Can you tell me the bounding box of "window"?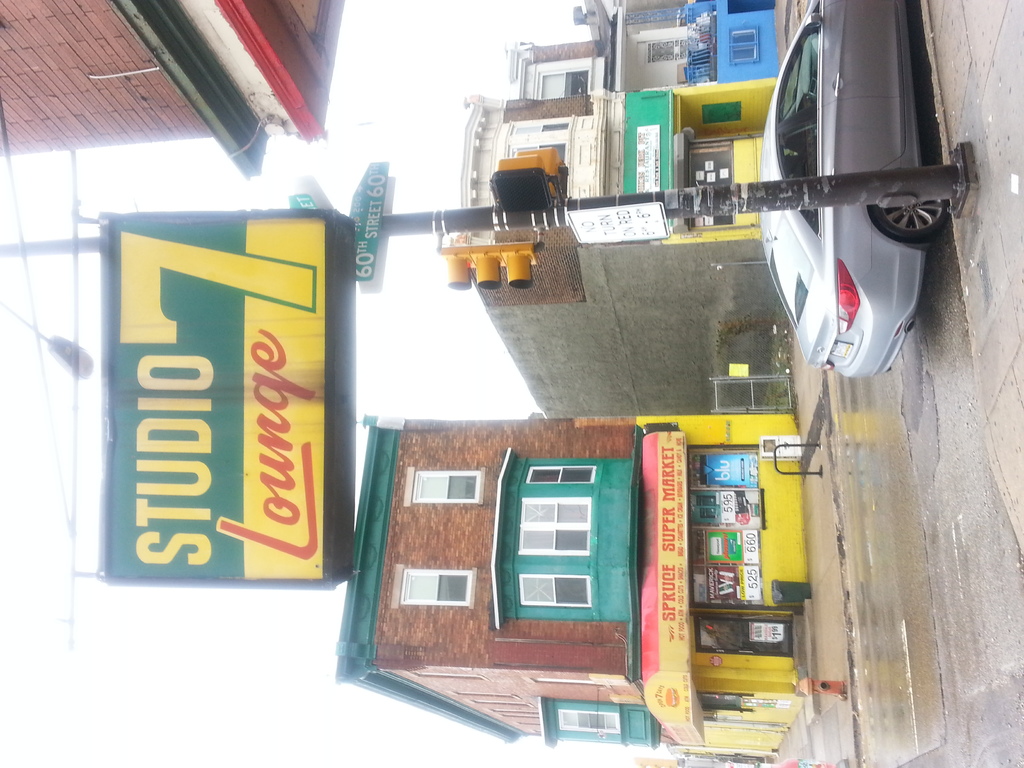
box(510, 144, 567, 164).
